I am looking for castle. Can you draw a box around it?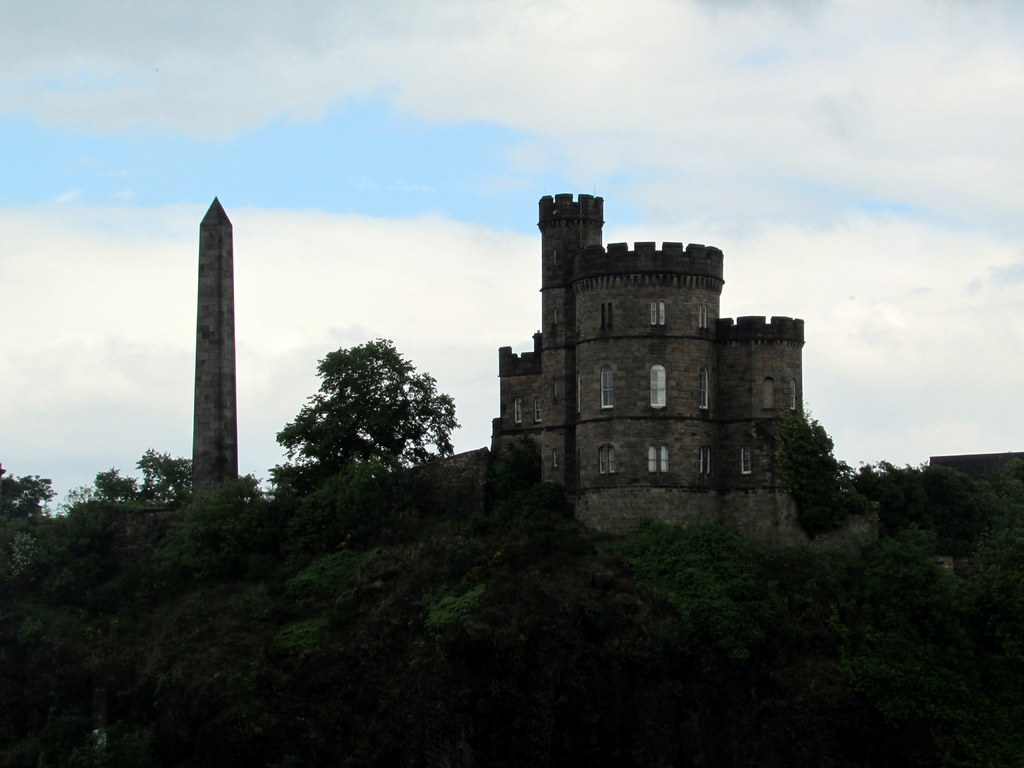
Sure, the bounding box is <box>401,161,824,586</box>.
